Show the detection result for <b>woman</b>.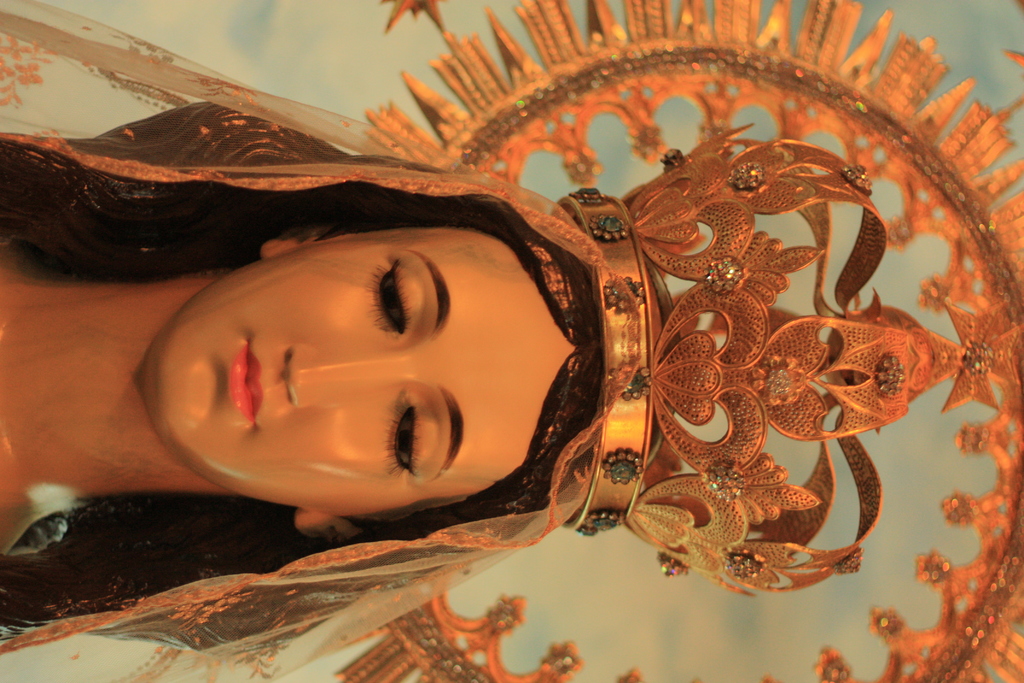
{"x1": 0, "y1": 54, "x2": 971, "y2": 616}.
